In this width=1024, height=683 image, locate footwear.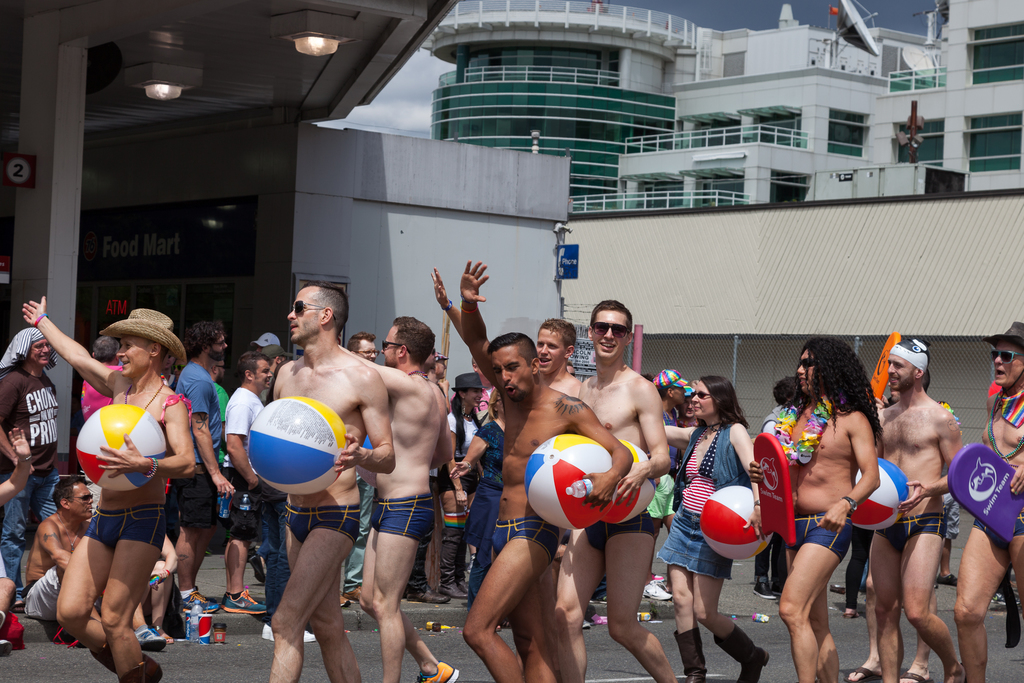
Bounding box: {"left": 897, "top": 671, "right": 934, "bottom": 682}.
